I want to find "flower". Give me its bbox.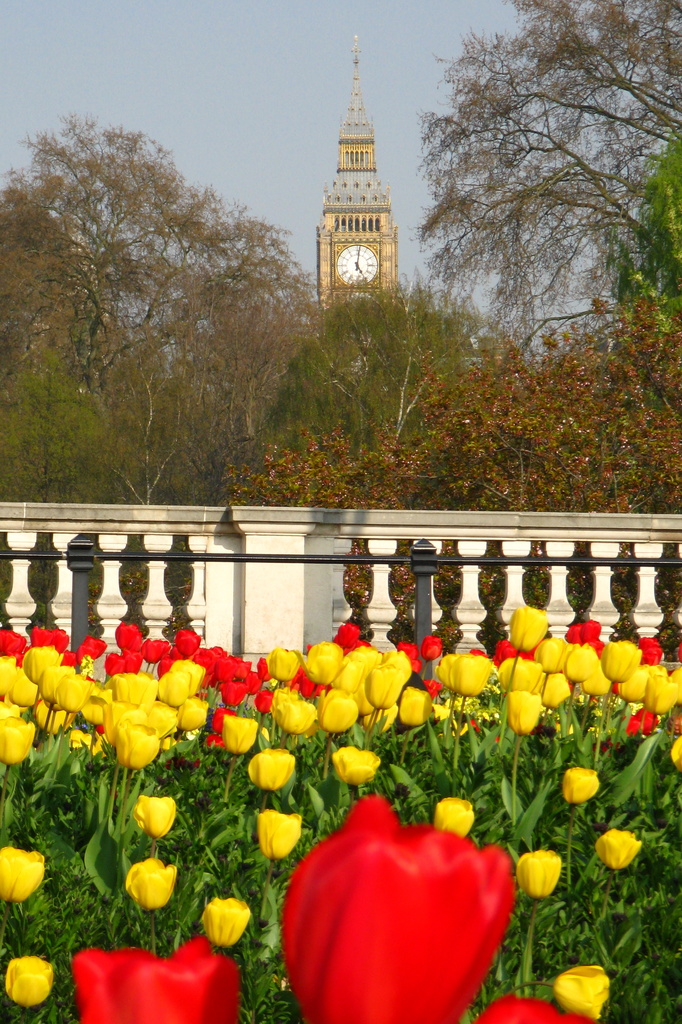
detection(133, 796, 184, 850).
